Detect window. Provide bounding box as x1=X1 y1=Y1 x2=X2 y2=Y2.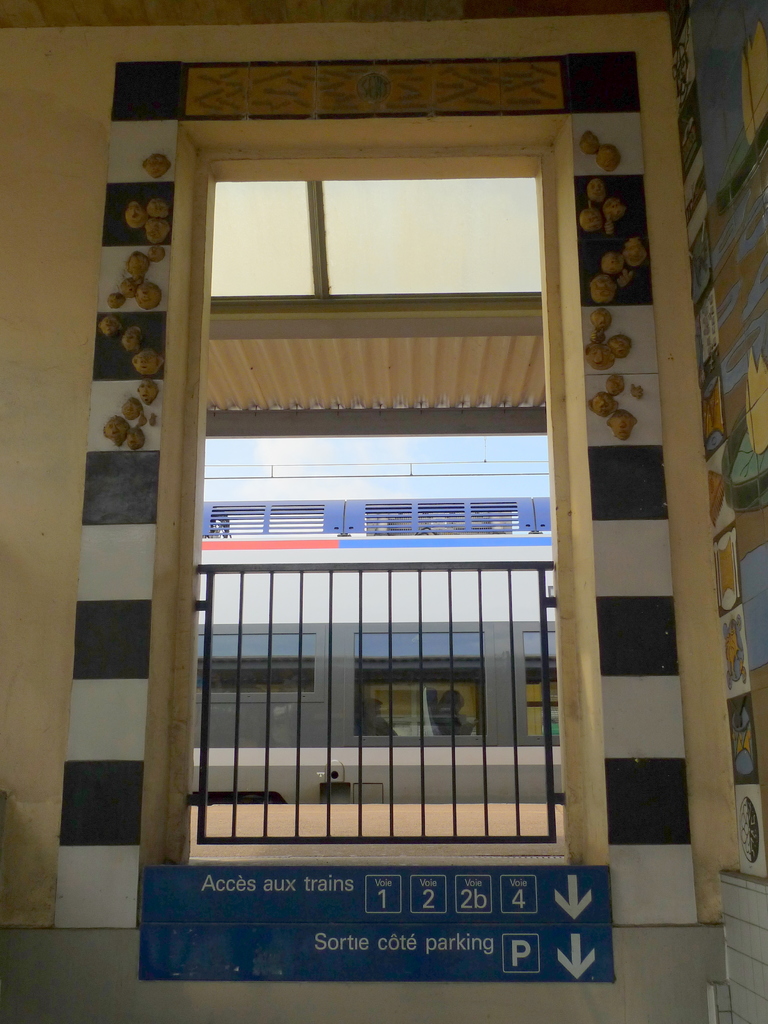
x1=609 y1=758 x2=687 y2=847.
